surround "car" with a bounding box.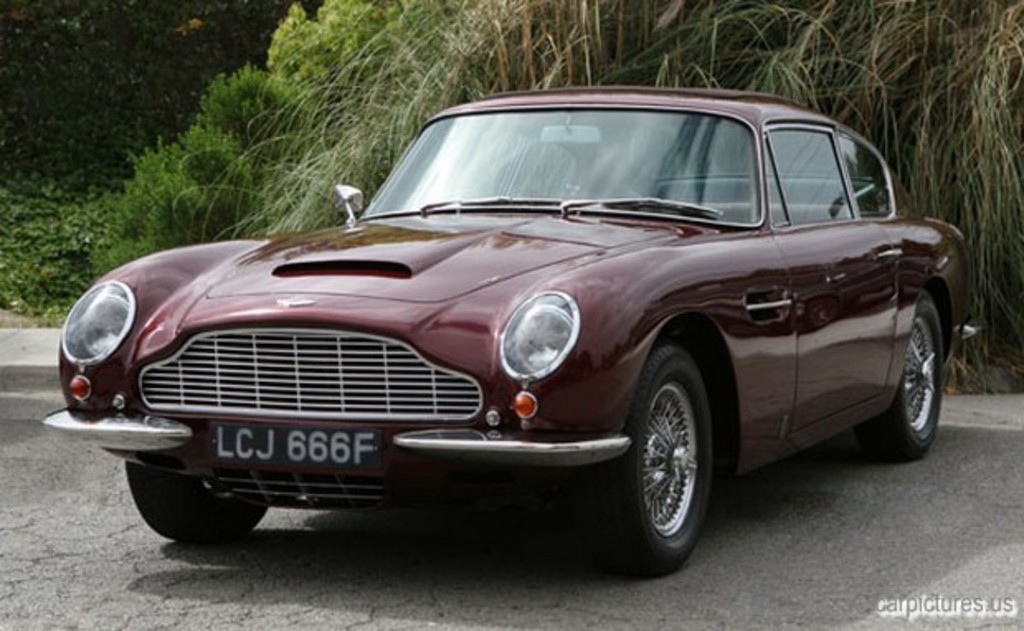
select_region(41, 86, 976, 581).
